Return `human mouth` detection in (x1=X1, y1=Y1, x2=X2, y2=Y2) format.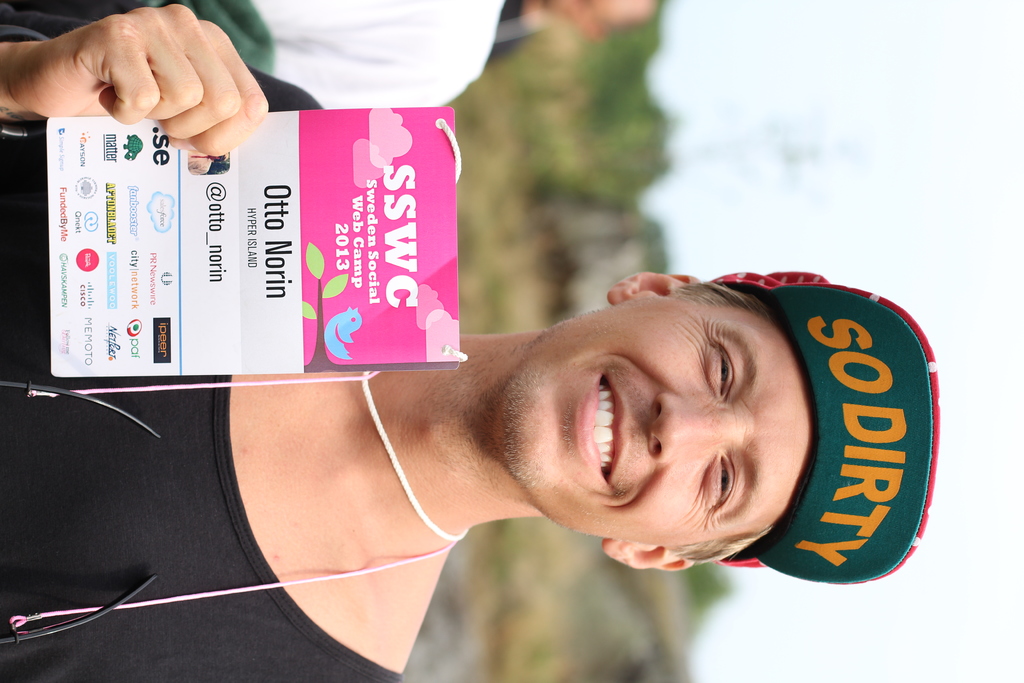
(x1=574, y1=372, x2=627, y2=483).
